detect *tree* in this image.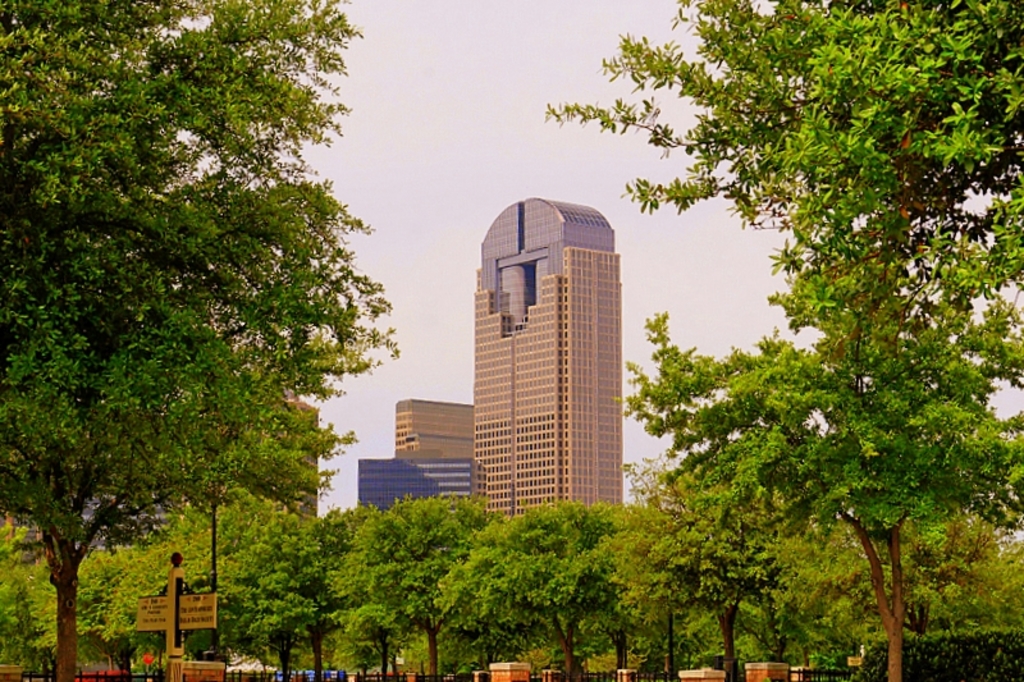
Detection: {"x1": 335, "y1": 498, "x2": 497, "y2": 681}.
